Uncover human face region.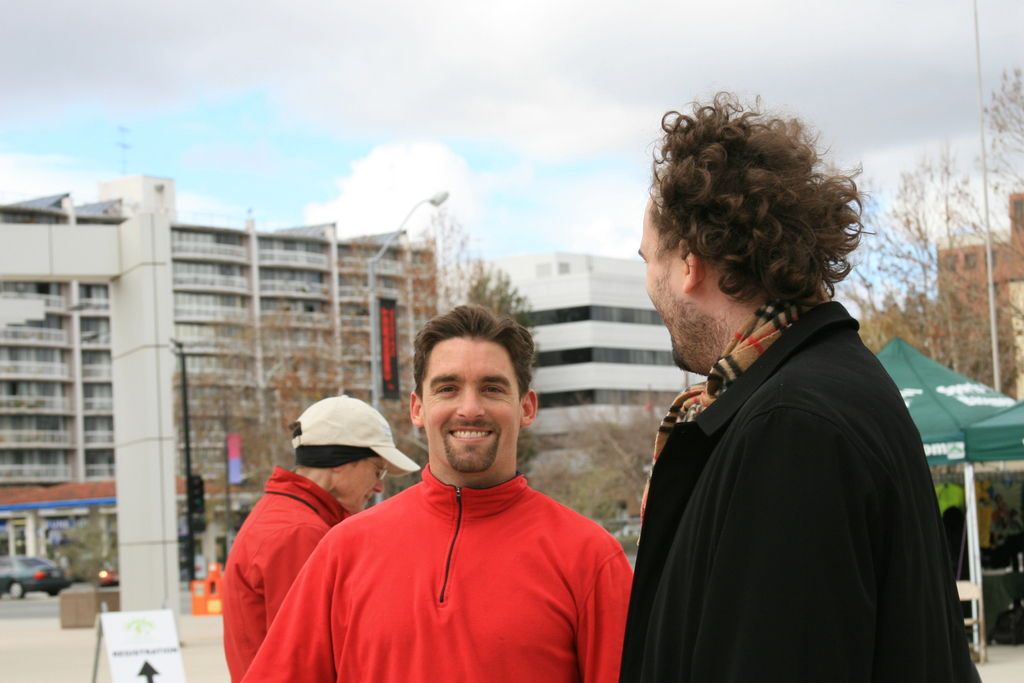
Uncovered: [340, 462, 386, 509].
